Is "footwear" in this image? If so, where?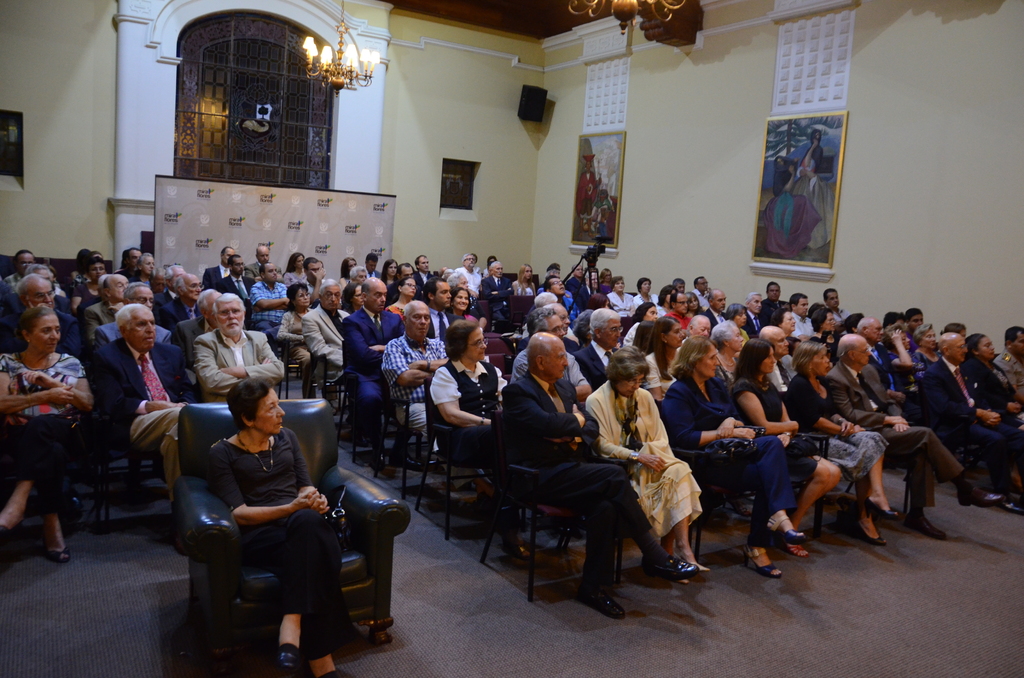
Yes, at x1=639 y1=554 x2=694 y2=577.
